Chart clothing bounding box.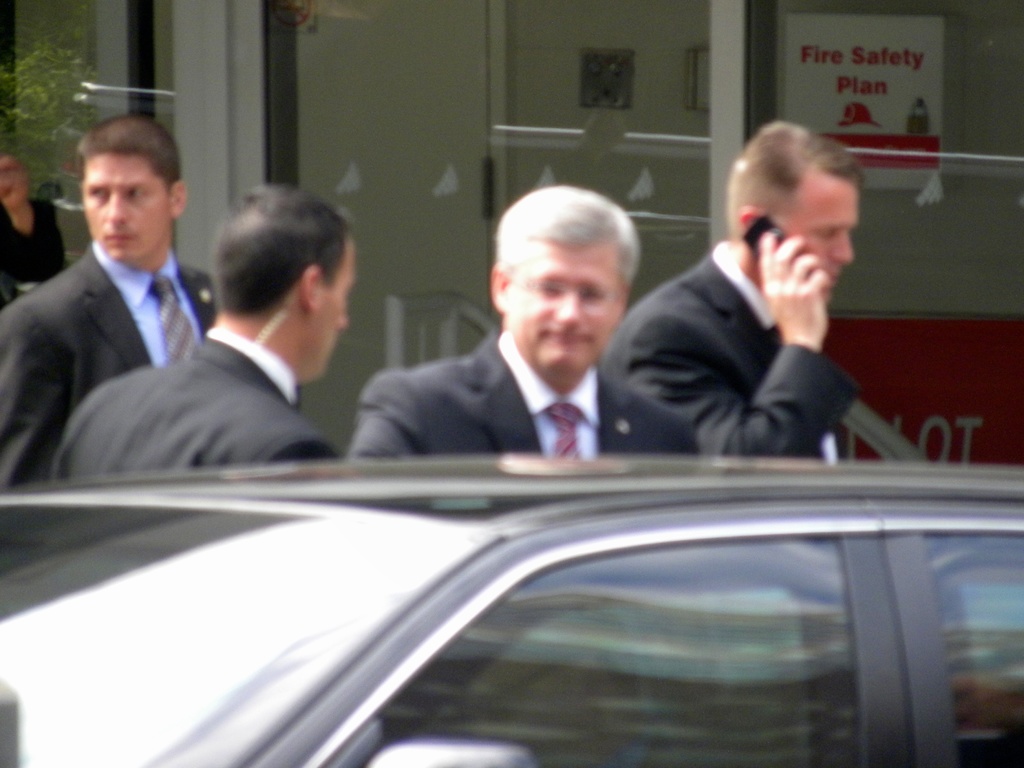
Charted: <region>601, 195, 893, 466</region>.
